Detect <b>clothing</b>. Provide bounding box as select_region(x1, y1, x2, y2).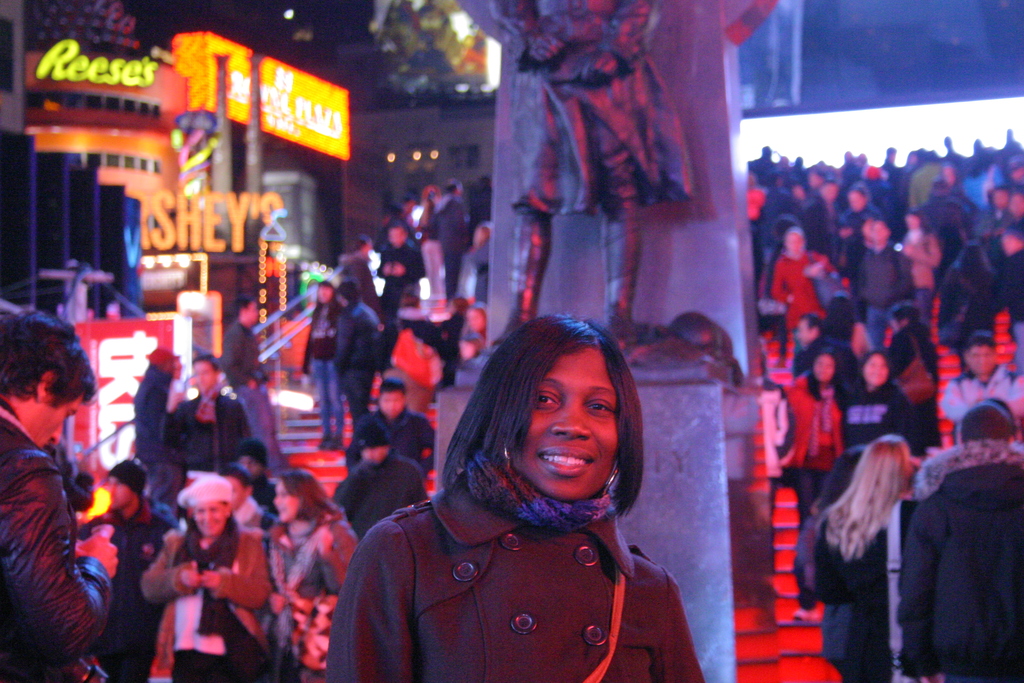
select_region(808, 508, 885, 671).
